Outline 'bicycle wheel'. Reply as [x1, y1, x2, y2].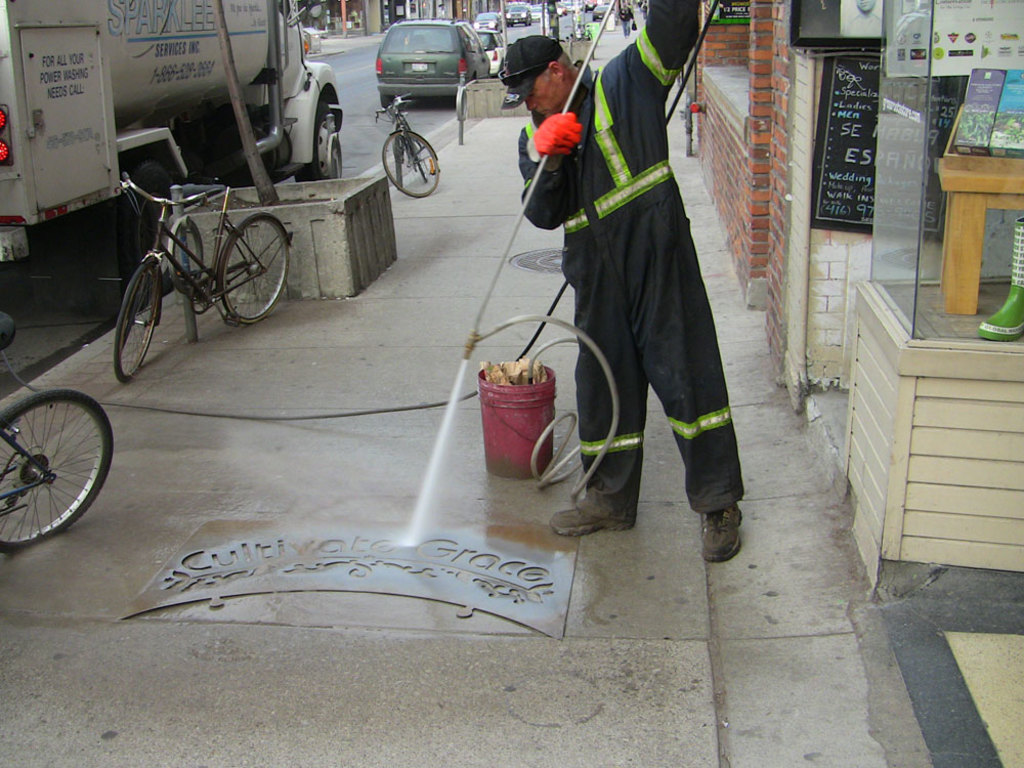
[401, 121, 427, 181].
